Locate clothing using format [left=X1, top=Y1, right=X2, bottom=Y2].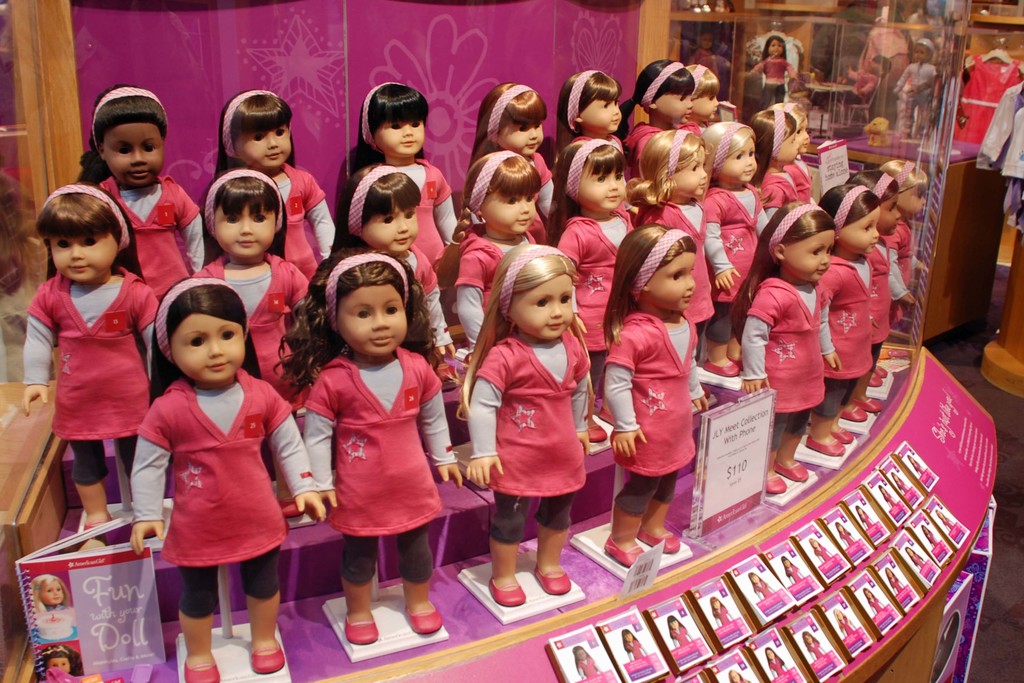
[left=860, top=513, right=870, bottom=533].
